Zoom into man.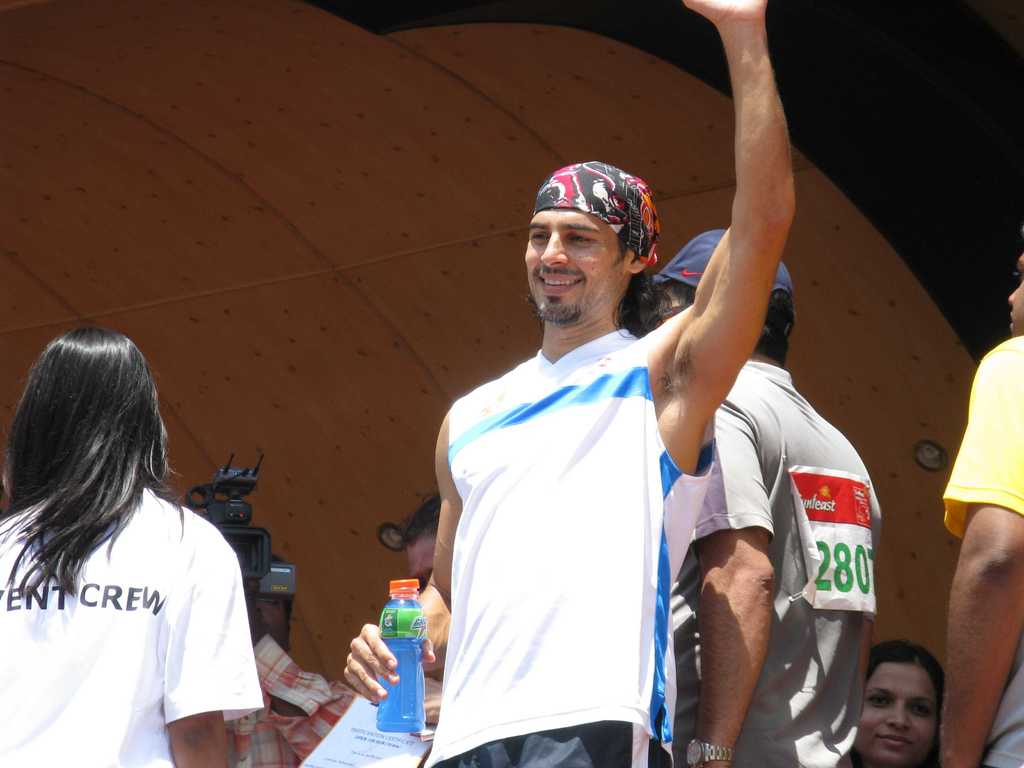
Zoom target: (340, 0, 798, 767).
